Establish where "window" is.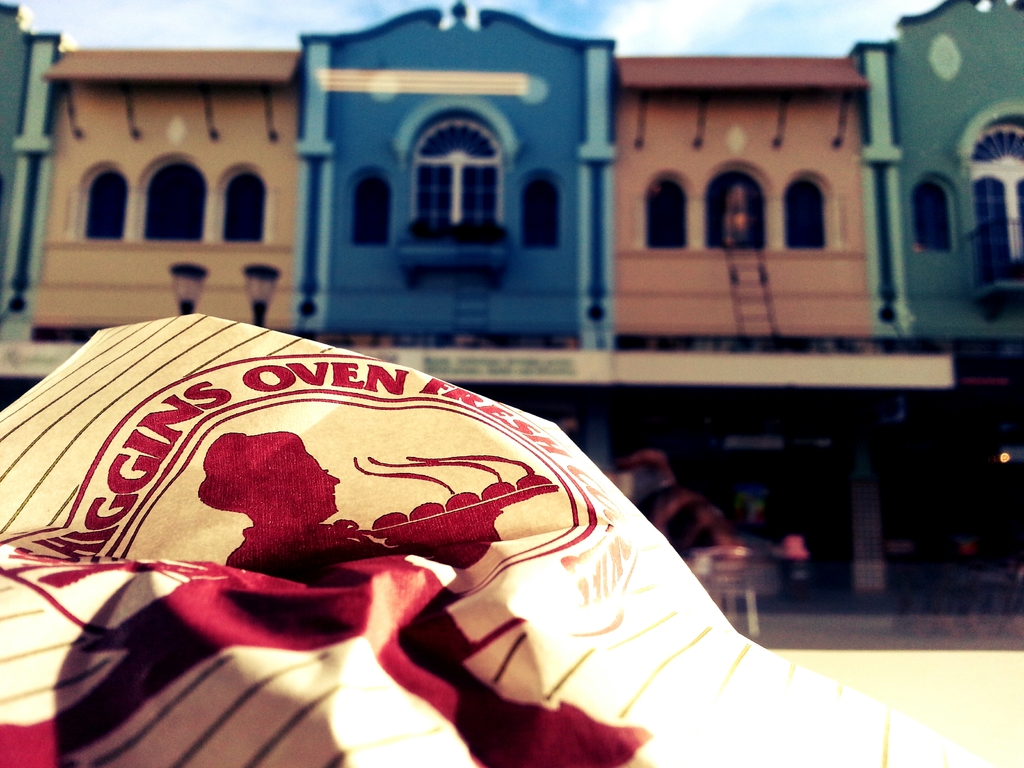
Established at 228:167:265:239.
